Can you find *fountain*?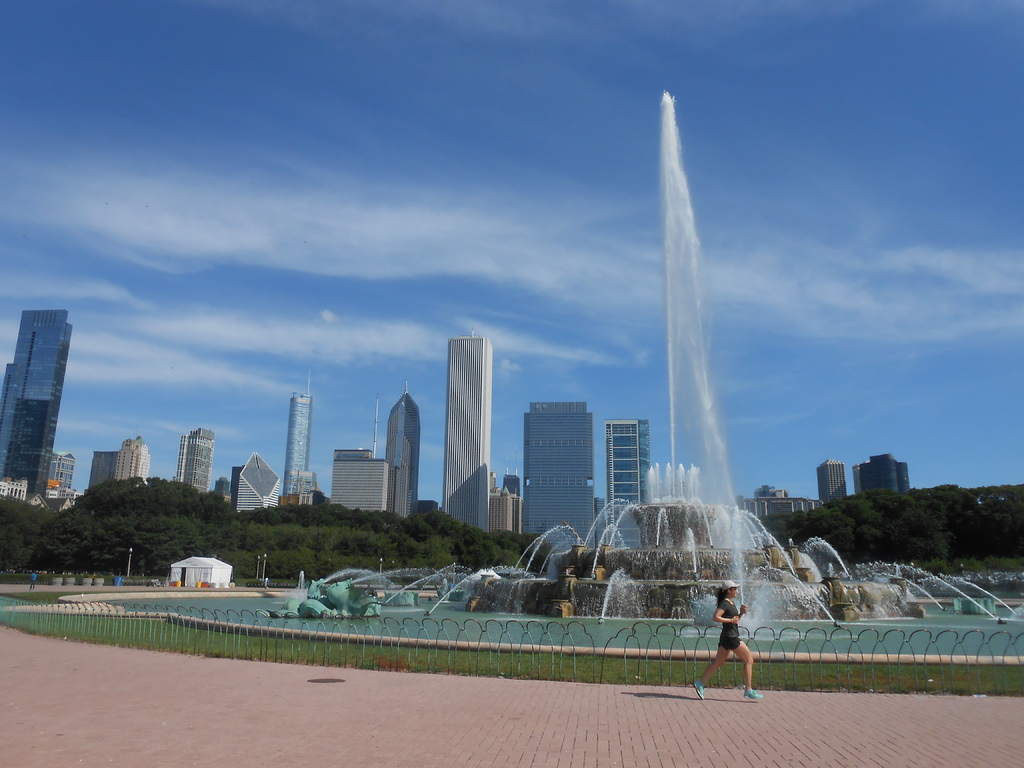
Yes, bounding box: <region>0, 80, 1023, 662</region>.
